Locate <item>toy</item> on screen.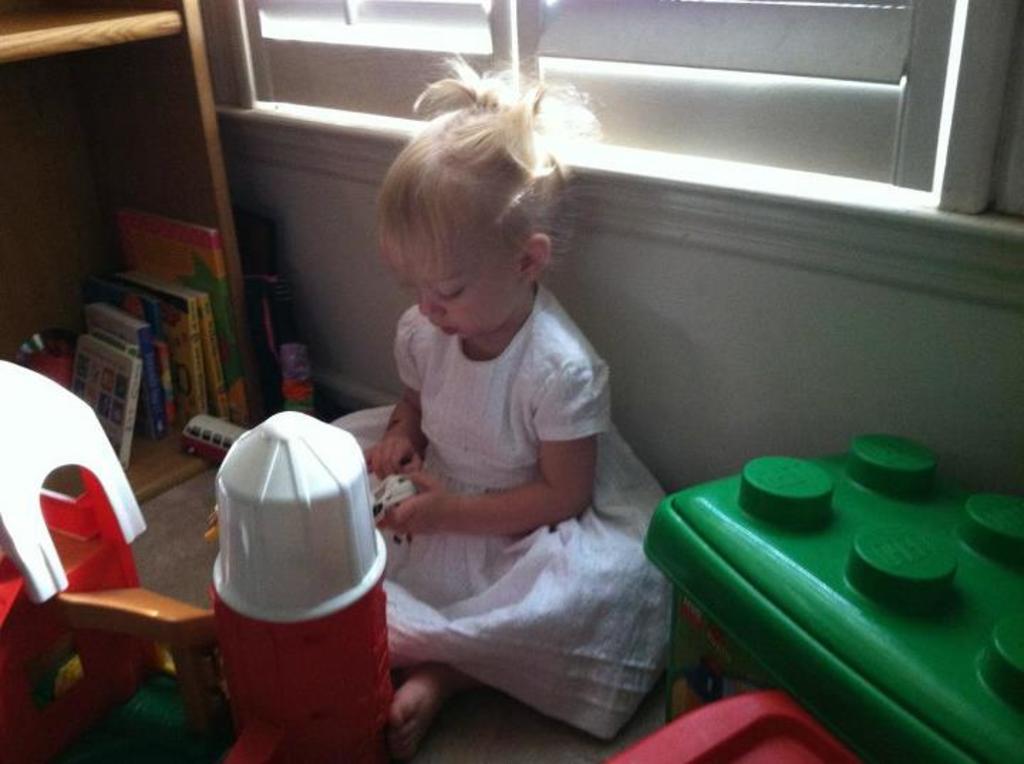
On screen at 630/440/1023/763.
